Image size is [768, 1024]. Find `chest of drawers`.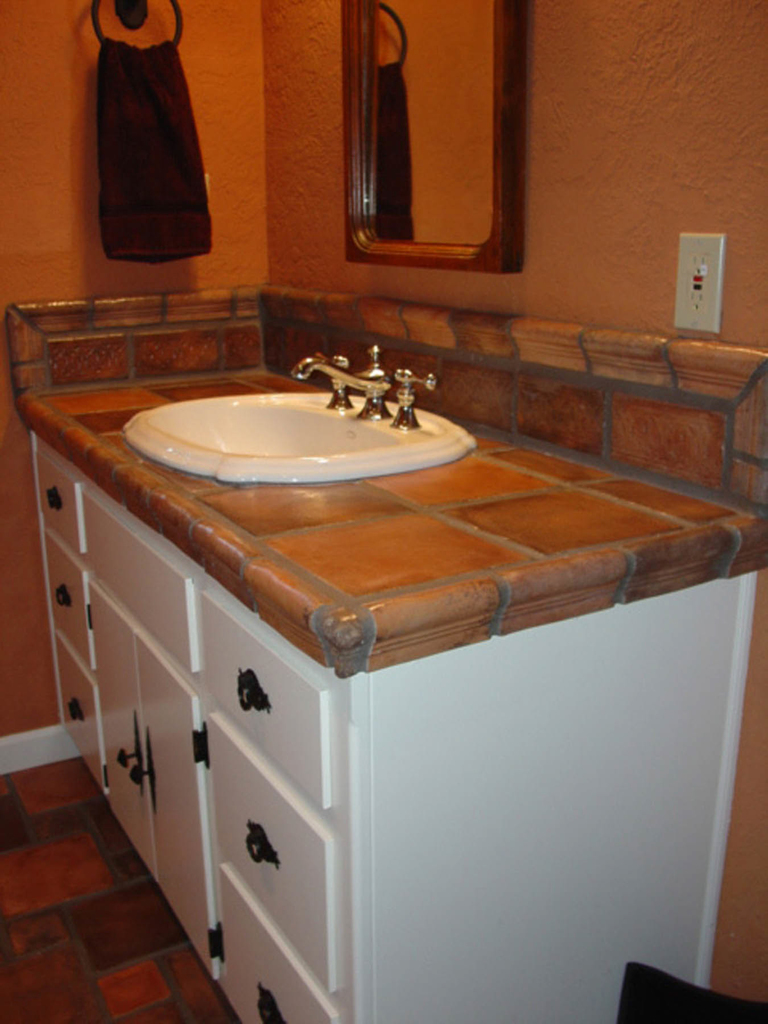
{"left": 17, "top": 357, "right": 757, "bottom": 1023}.
